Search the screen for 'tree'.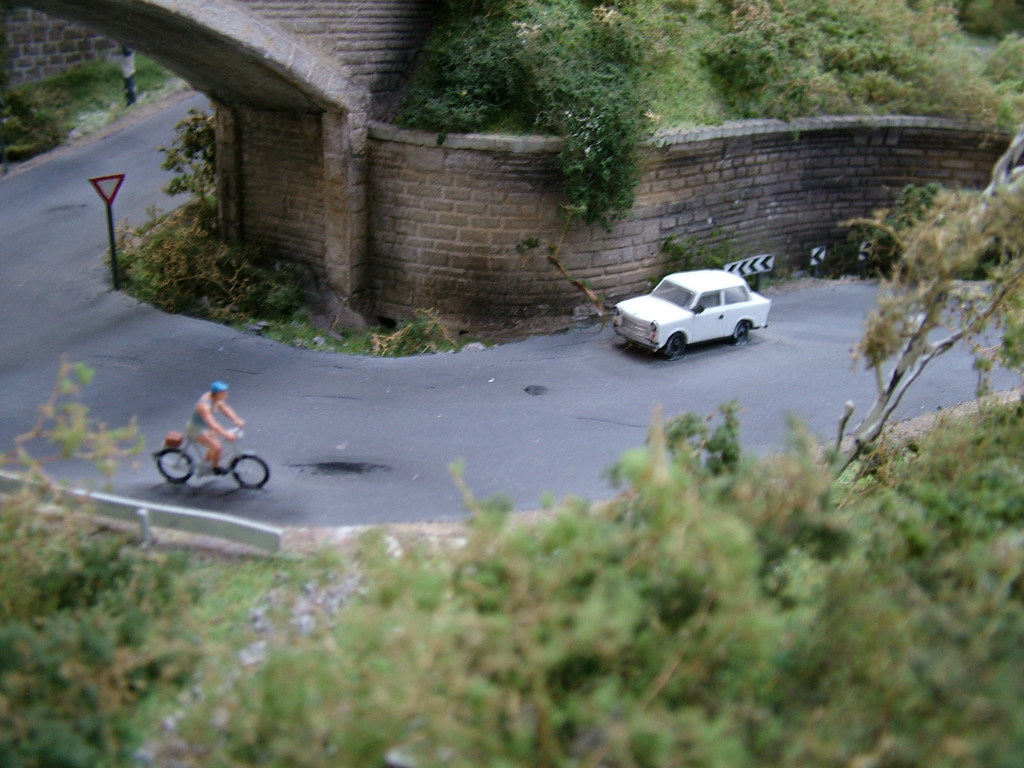
Found at l=902, t=0, r=1023, b=37.
